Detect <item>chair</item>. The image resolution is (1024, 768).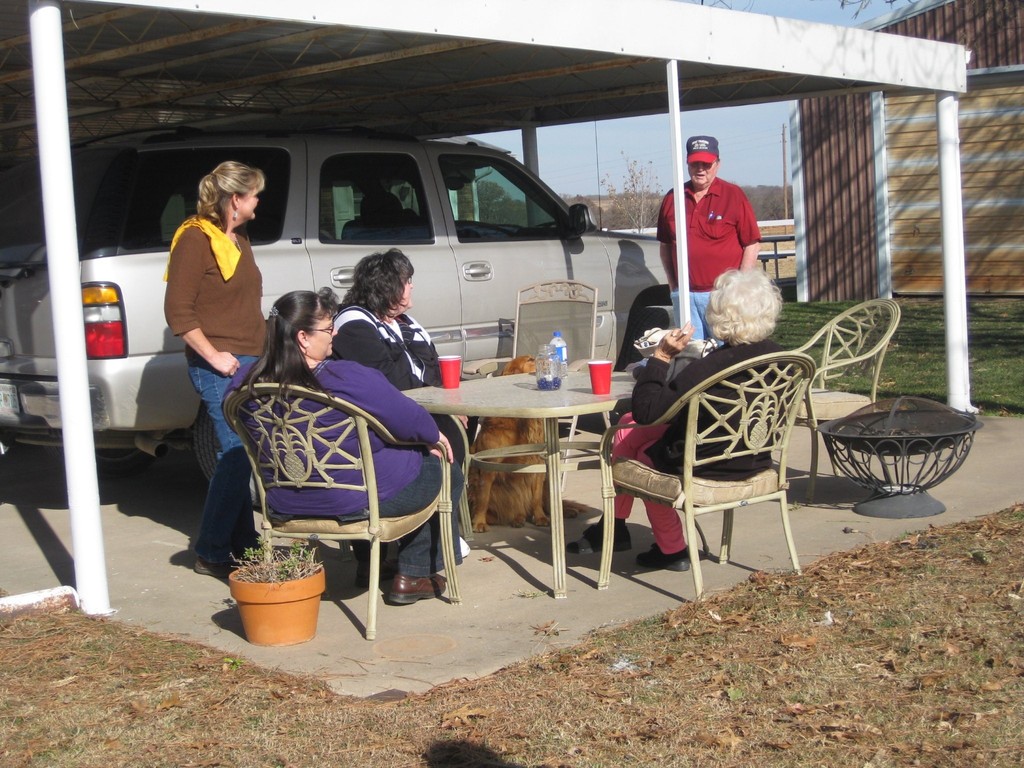
605 335 834 593.
